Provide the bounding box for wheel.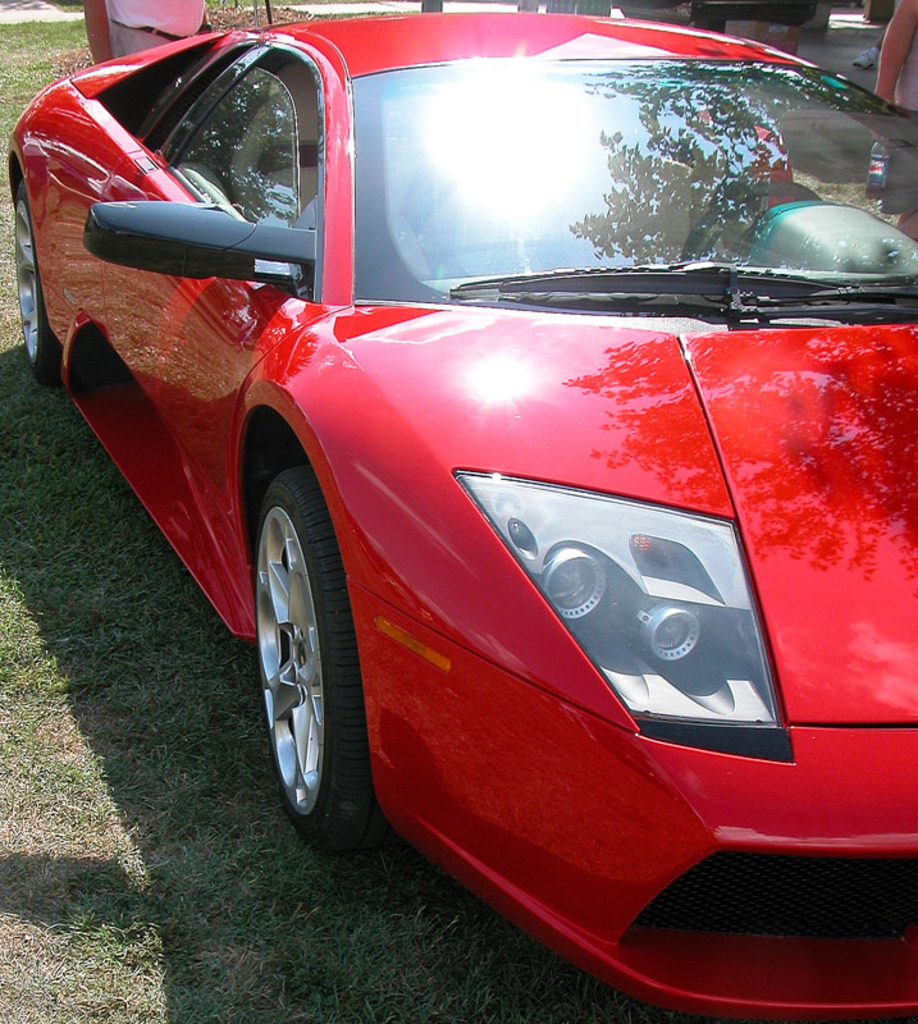
(x1=234, y1=442, x2=371, y2=841).
